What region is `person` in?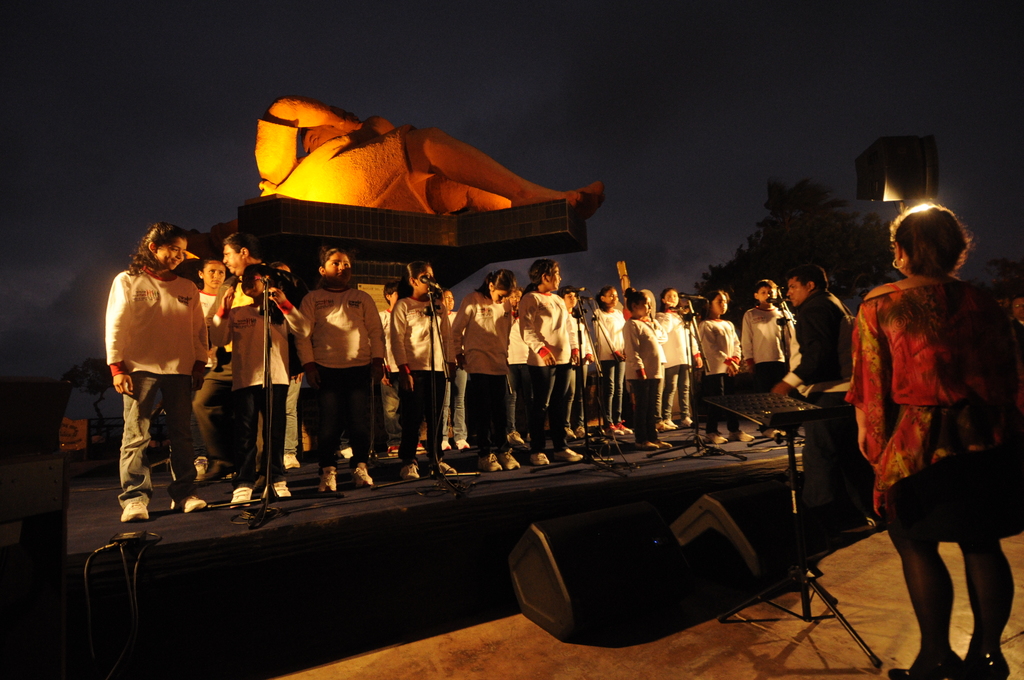
{"x1": 454, "y1": 270, "x2": 515, "y2": 474}.
